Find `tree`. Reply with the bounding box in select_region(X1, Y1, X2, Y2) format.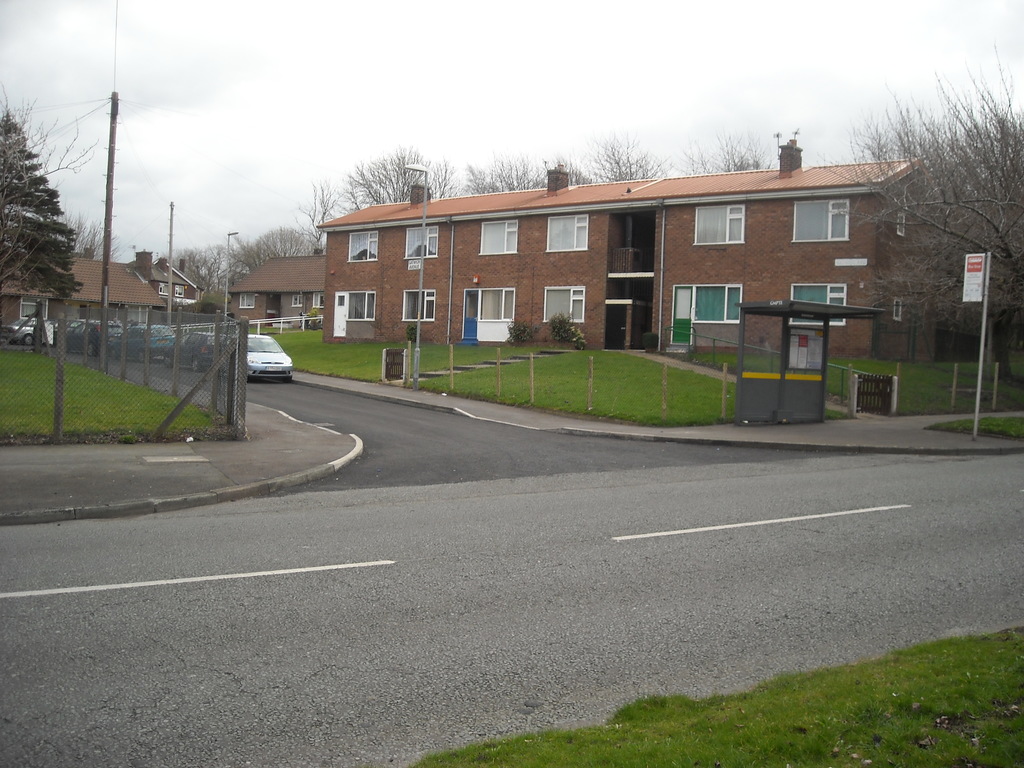
select_region(586, 132, 668, 180).
